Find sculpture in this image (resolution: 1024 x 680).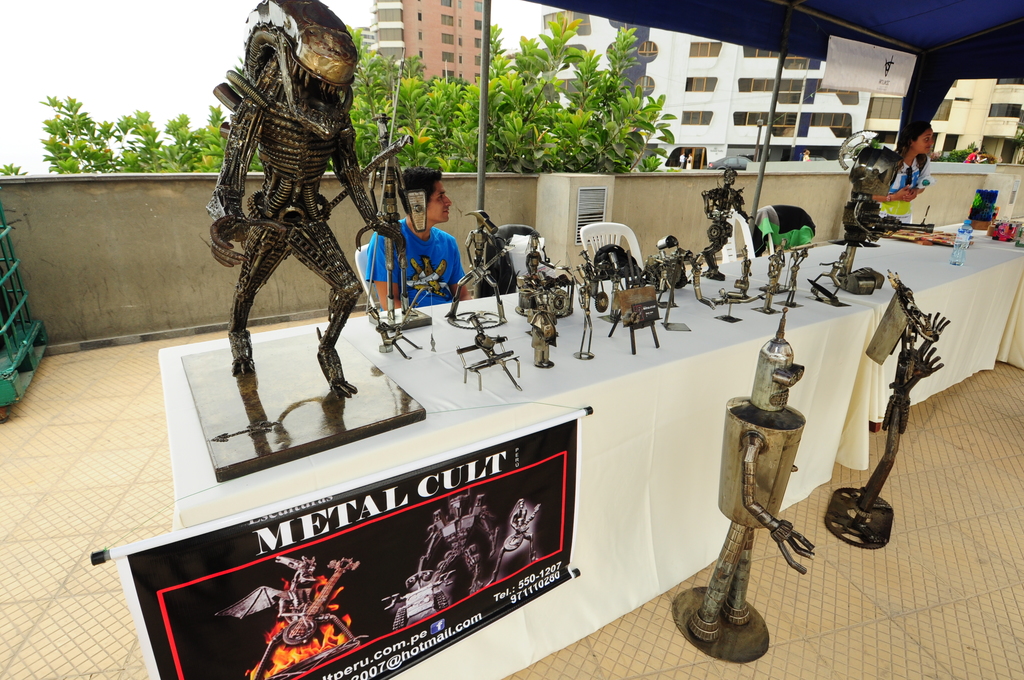
{"x1": 520, "y1": 268, "x2": 578, "y2": 382}.
